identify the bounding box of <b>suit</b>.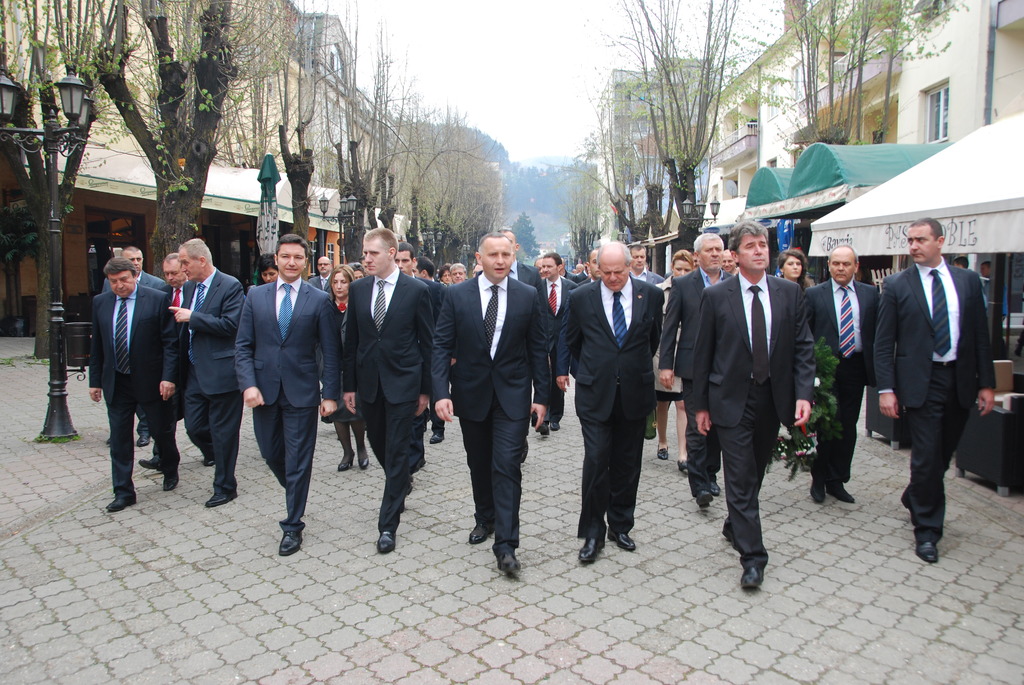
bbox=[242, 244, 323, 548].
